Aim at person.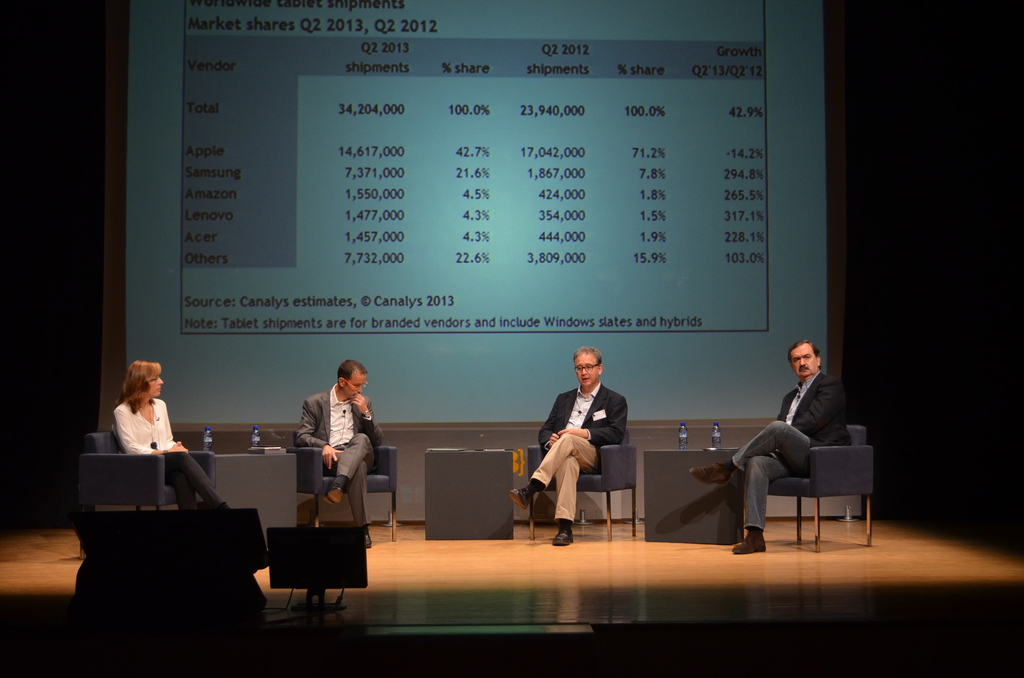
Aimed at <bbox>292, 351, 378, 561</bbox>.
